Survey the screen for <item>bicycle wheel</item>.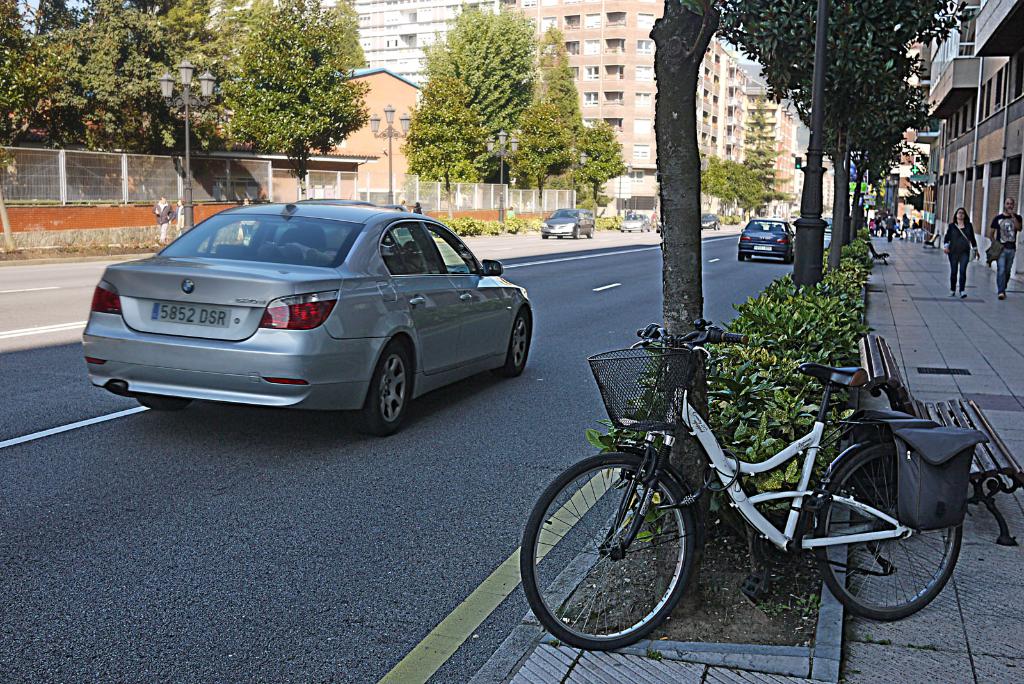
Survey found: <box>517,451,698,651</box>.
